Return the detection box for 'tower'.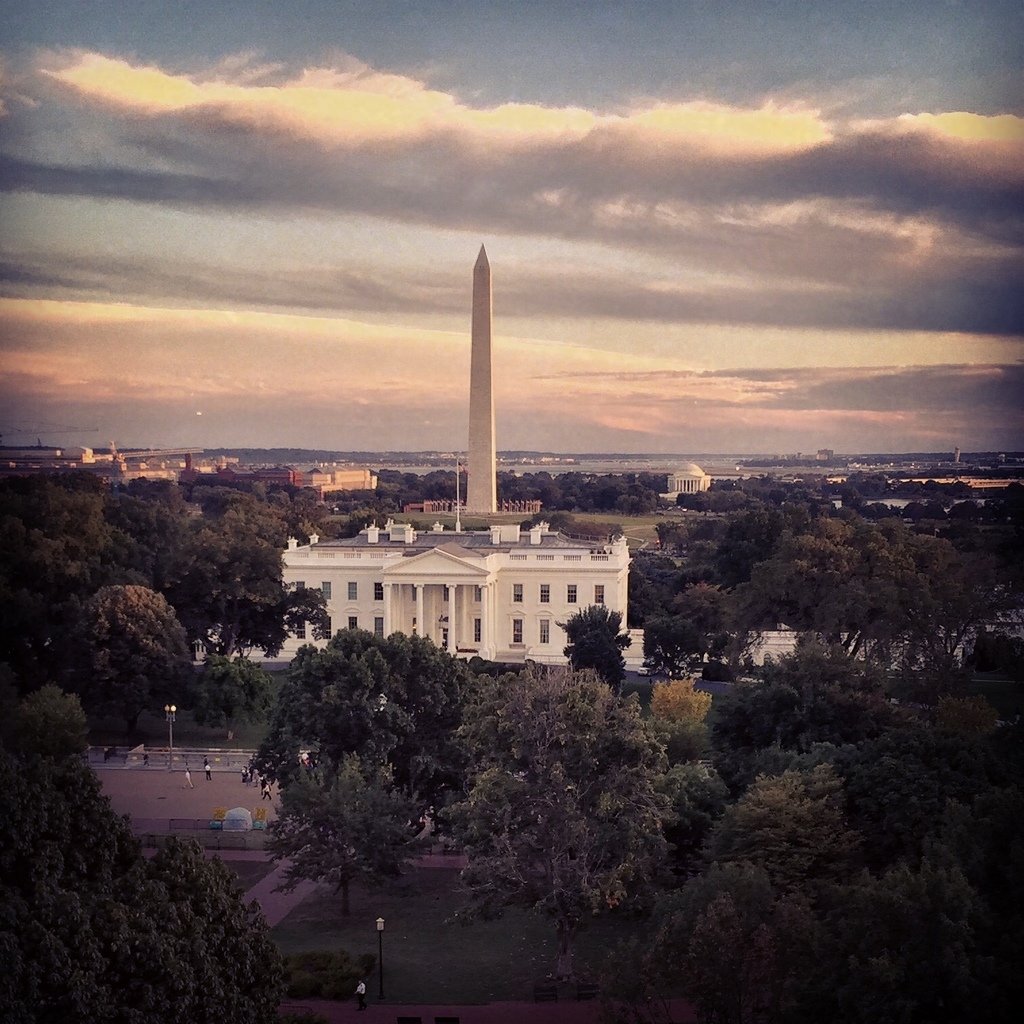
rect(469, 249, 501, 513).
